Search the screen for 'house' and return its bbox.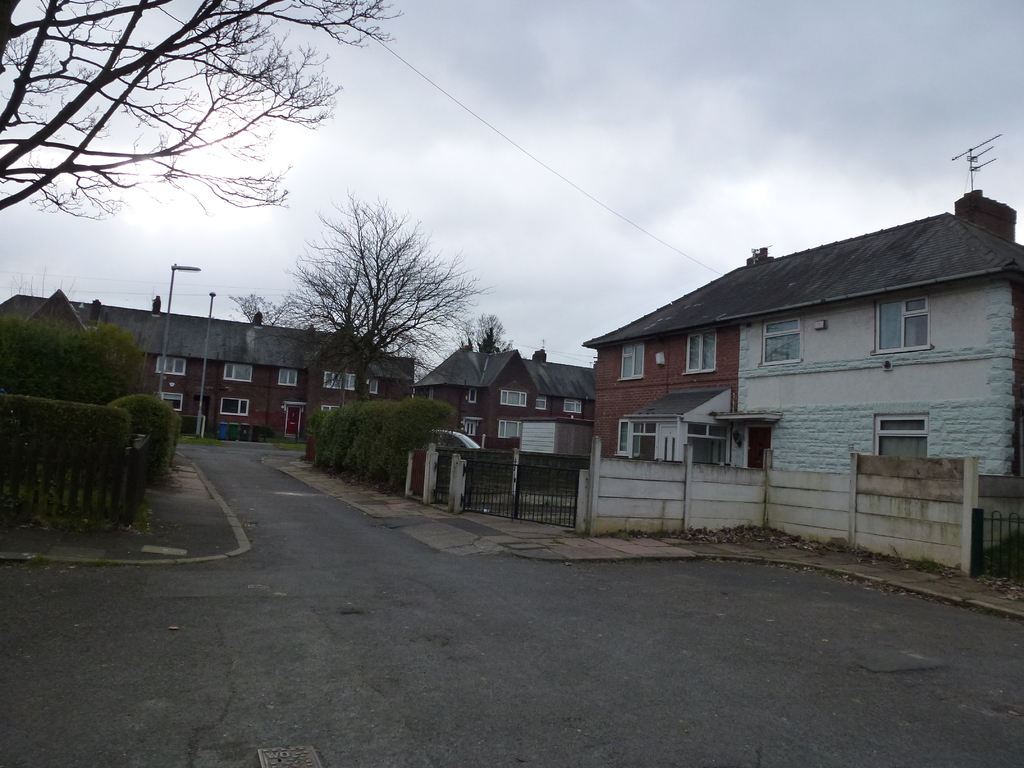
Found: <box>579,209,1021,469</box>.
